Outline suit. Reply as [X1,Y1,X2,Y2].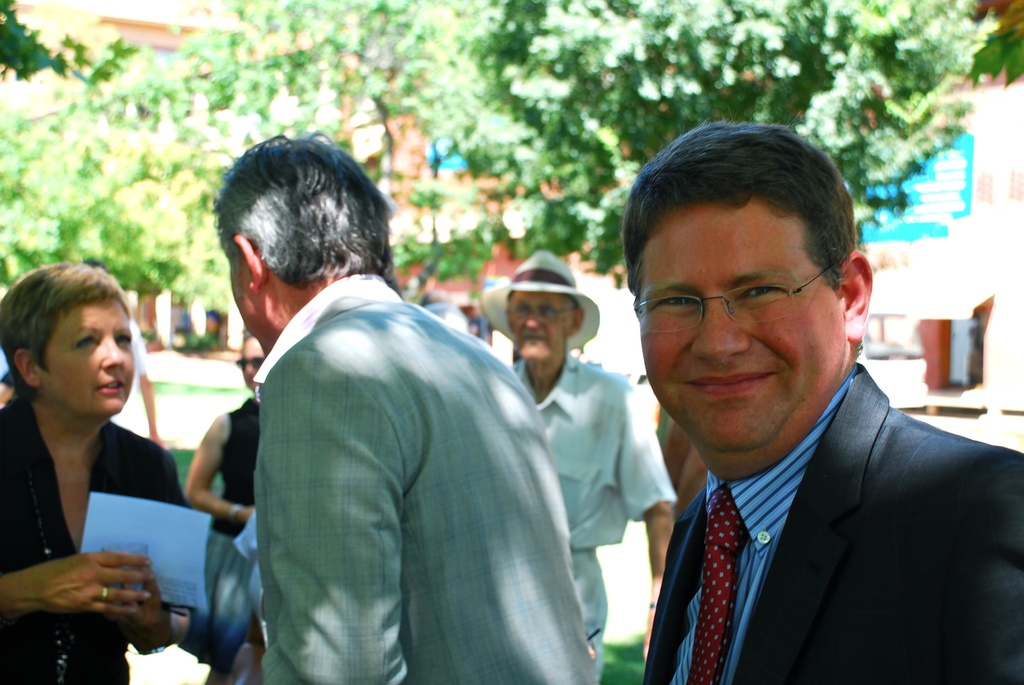
[616,329,1023,672].
